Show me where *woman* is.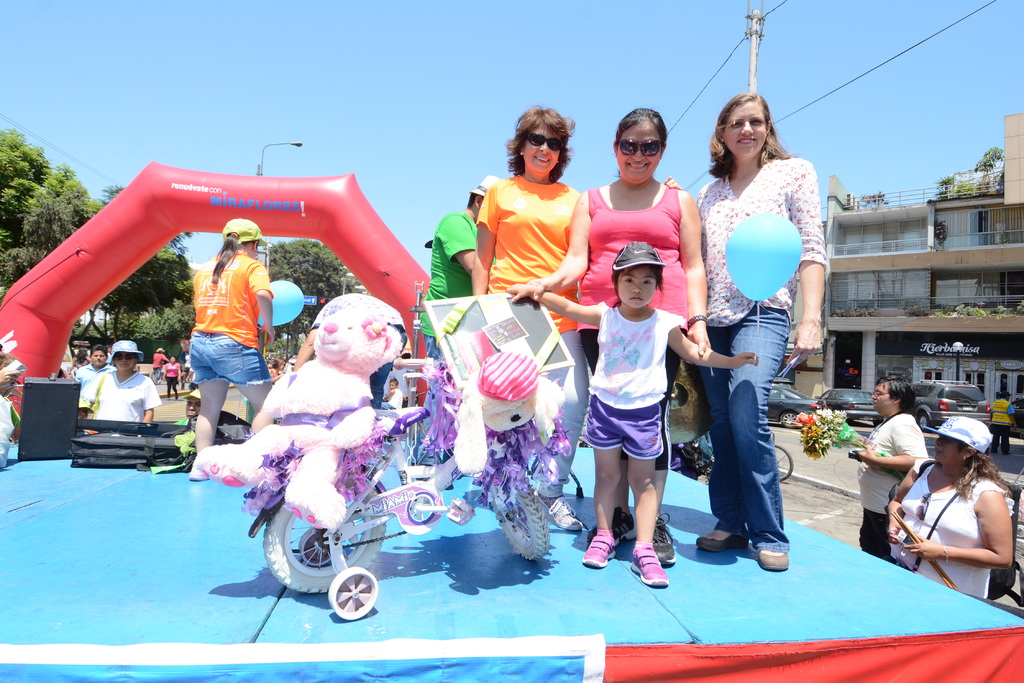
*woman* is at x1=271 y1=358 x2=287 y2=385.
